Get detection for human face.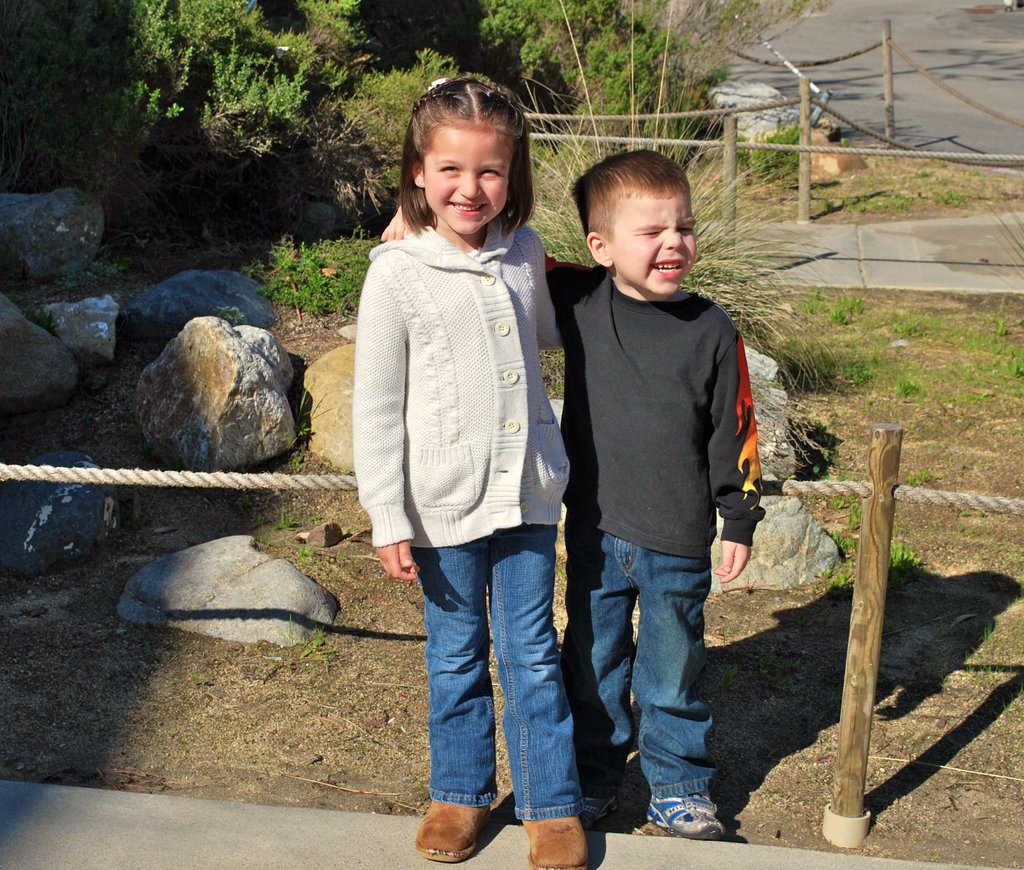
Detection: bbox(424, 129, 511, 238).
